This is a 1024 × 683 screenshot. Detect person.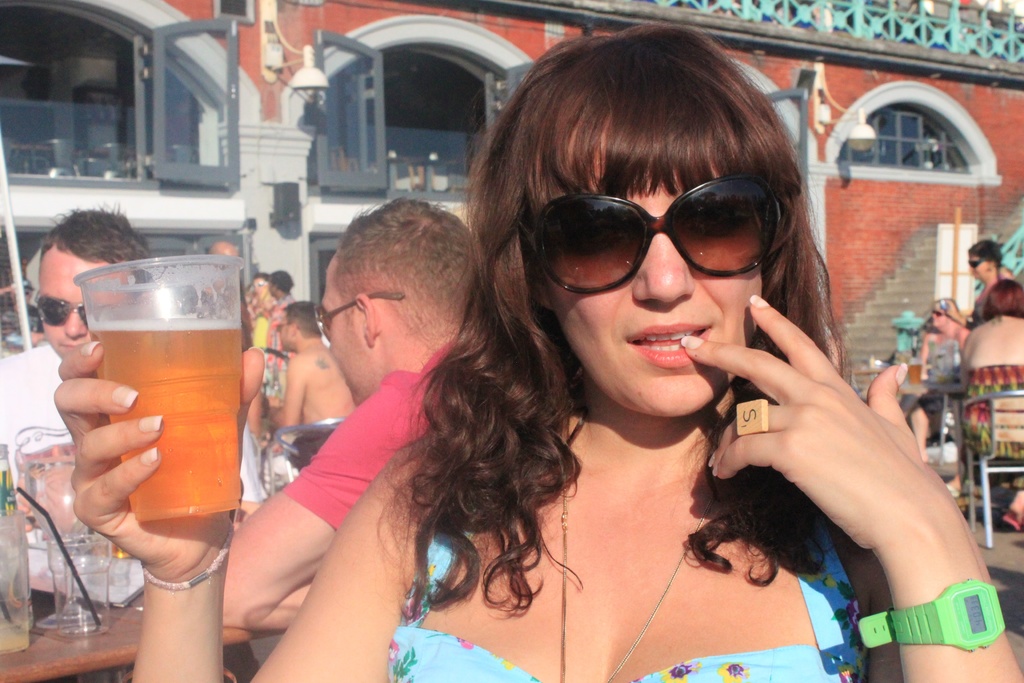
[left=963, top=281, right=1023, bottom=534].
